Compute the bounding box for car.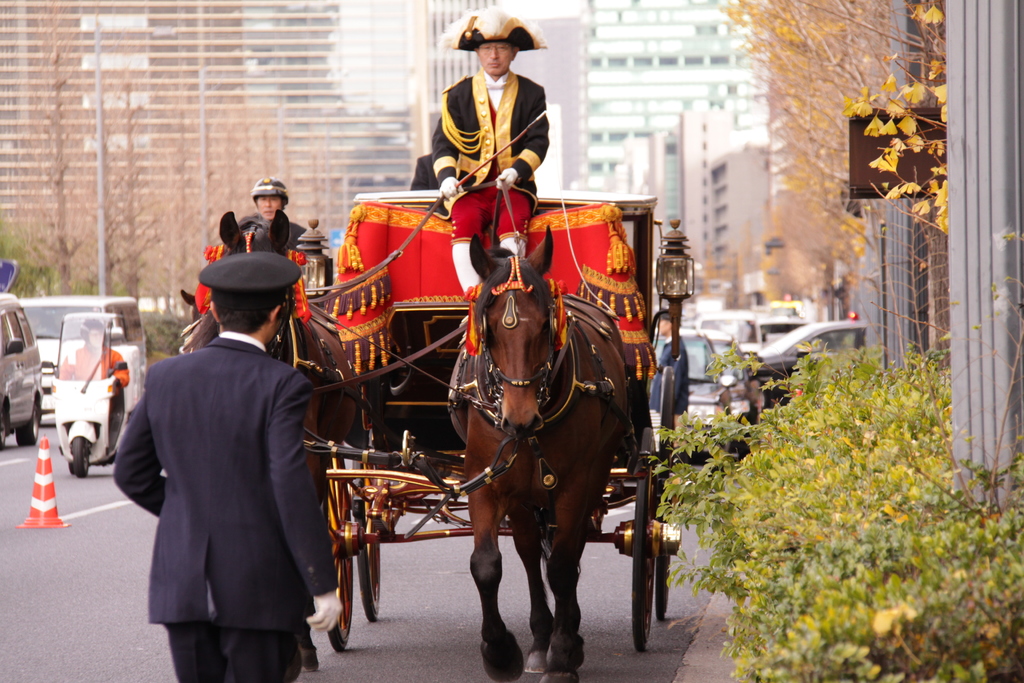
[x1=733, y1=317, x2=867, y2=407].
